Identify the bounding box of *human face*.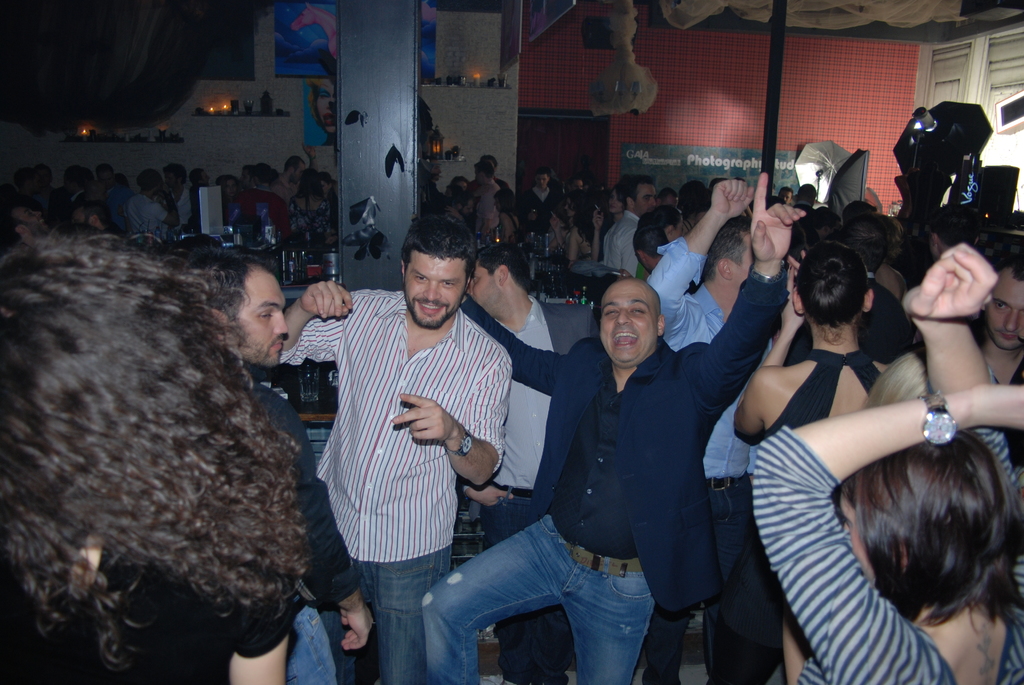
rect(570, 179, 587, 190).
